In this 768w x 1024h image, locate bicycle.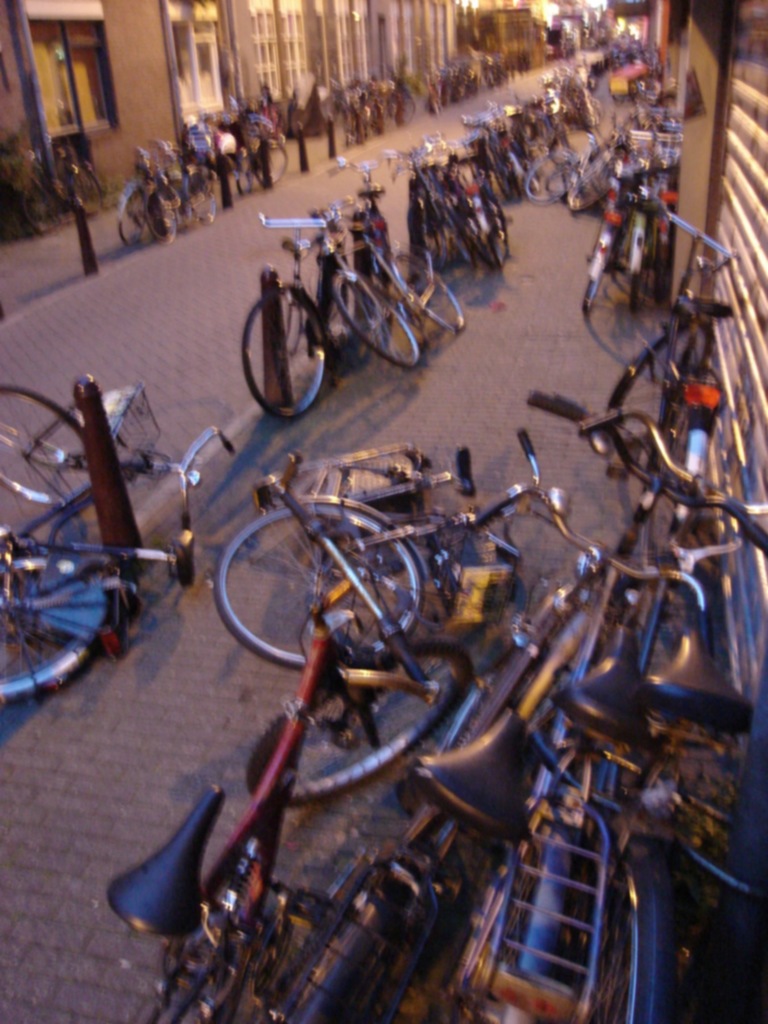
Bounding box: <box>0,376,235,697</box>.
